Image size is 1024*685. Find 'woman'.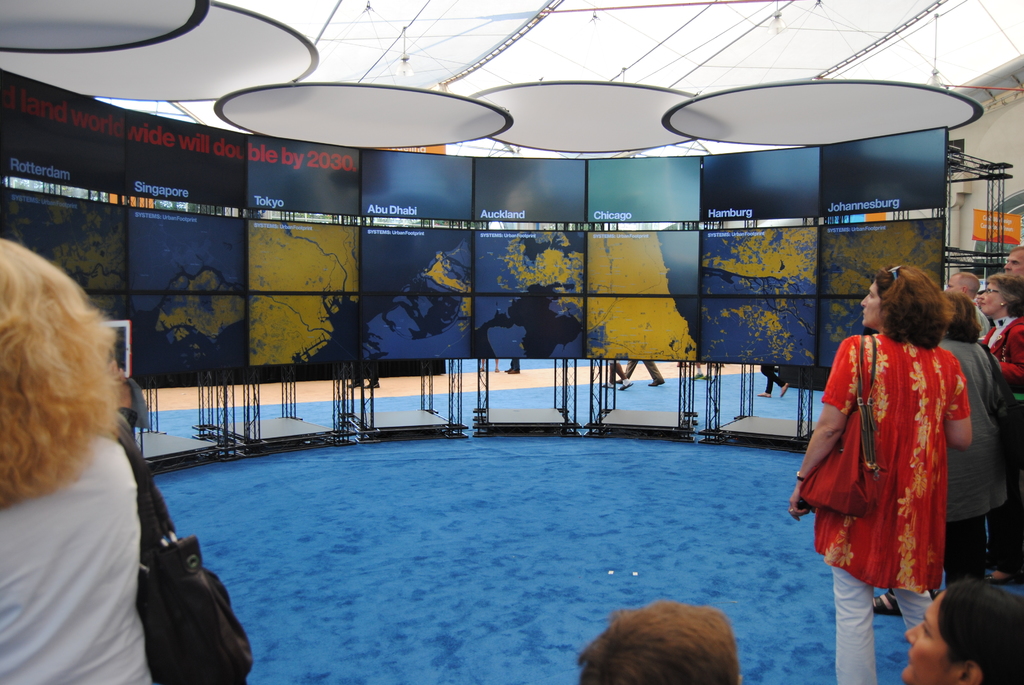
<bbox>0, 237, 159, 684</bbox>.
